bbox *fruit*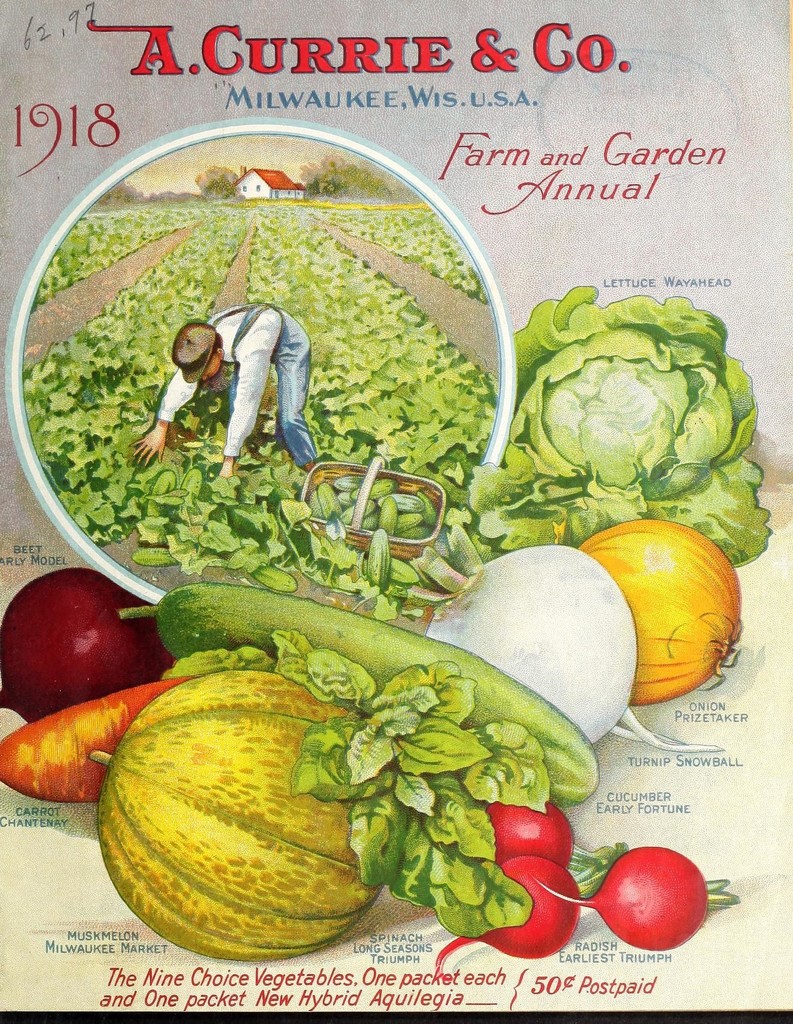
(x1=422, y1=524, x2=635, y2=751)
